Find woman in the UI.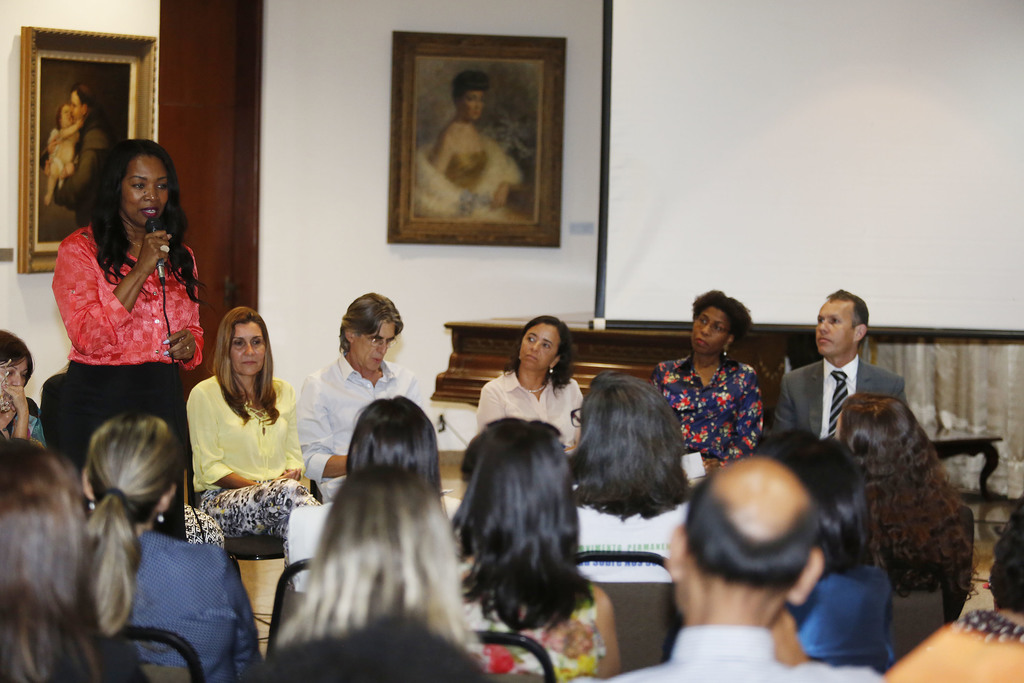
UI element at pyautogui.locateOnScreen(40, 84, 116, 222).
